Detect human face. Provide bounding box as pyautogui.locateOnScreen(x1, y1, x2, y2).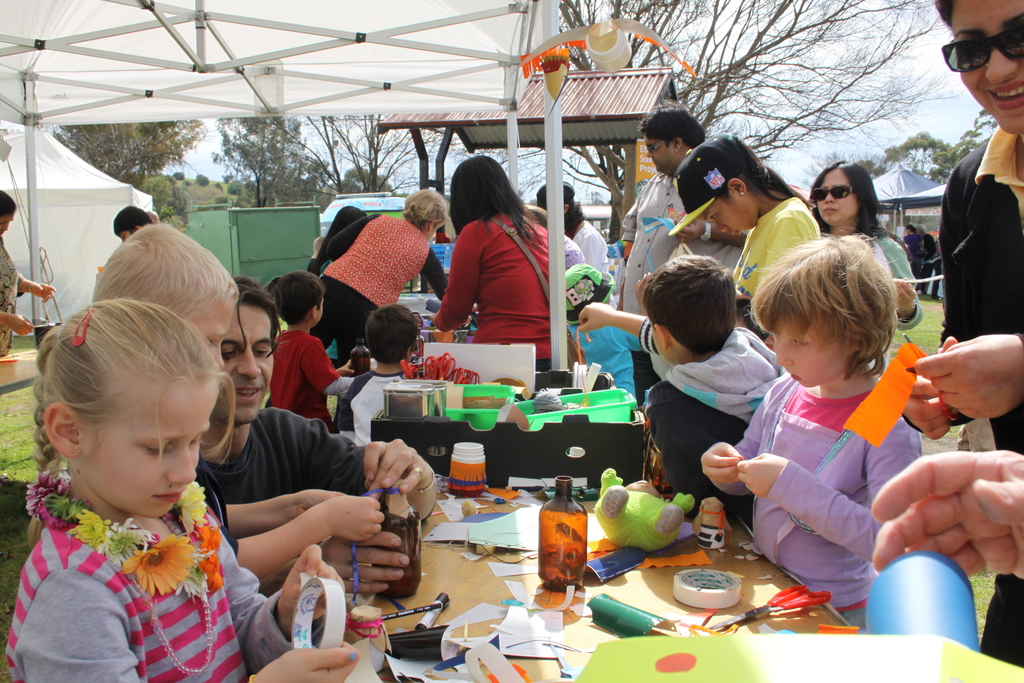
pyautogui.locateOnScreen(951, 0, 1023, 134).
